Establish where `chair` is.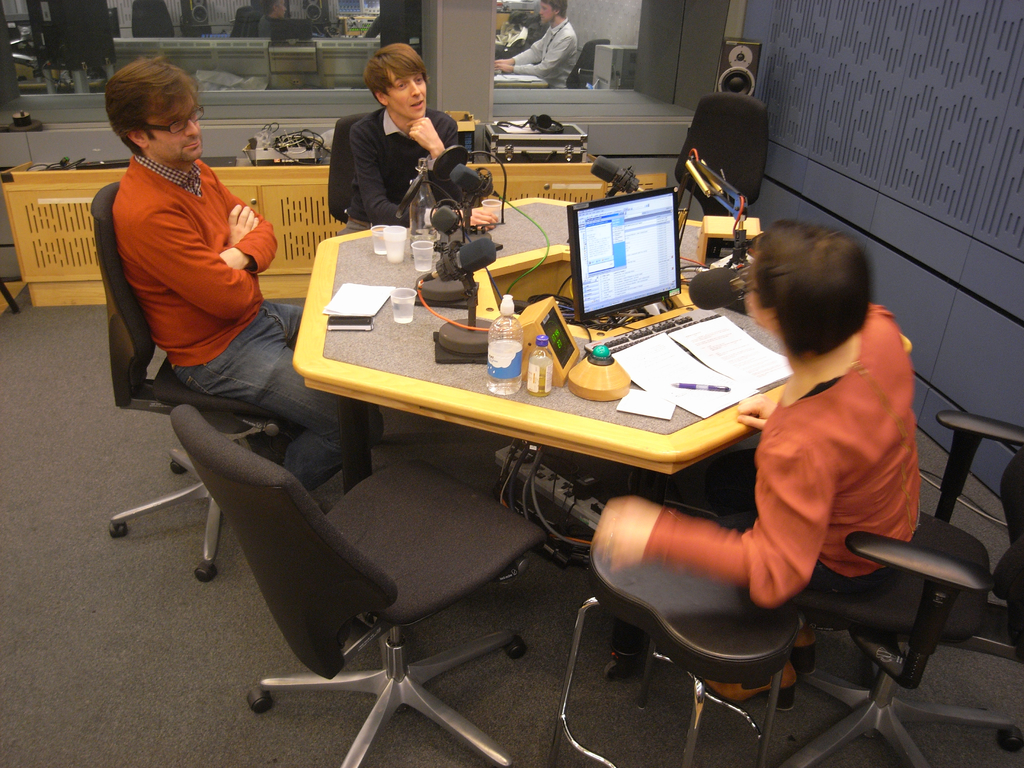
Established at x1=566 y1=37 x2=609 y2=88.
